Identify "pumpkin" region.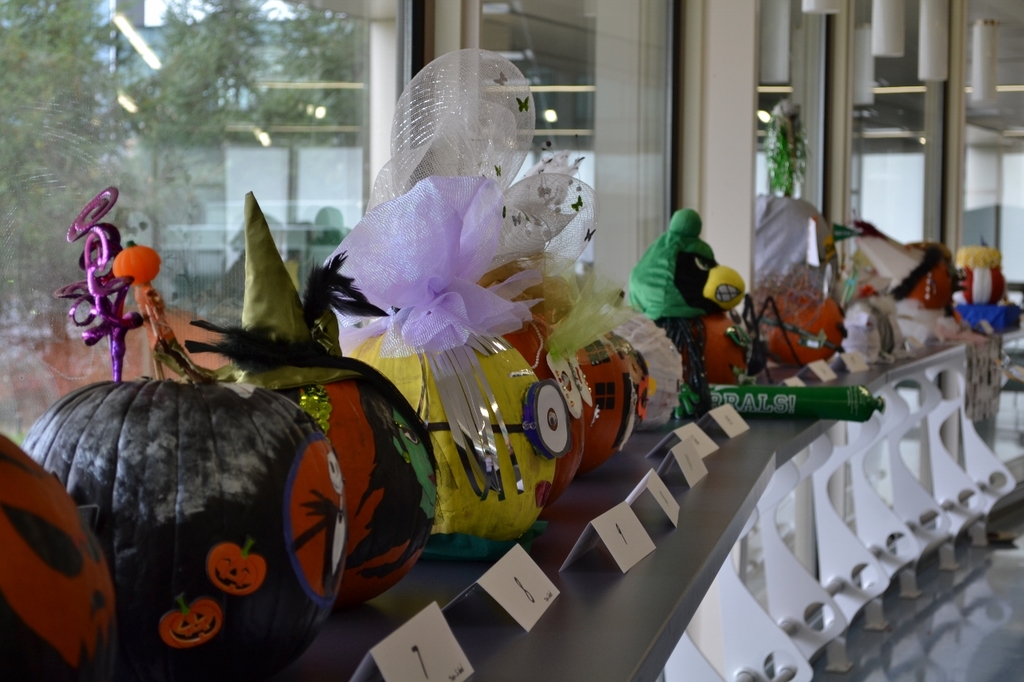
Region: bbox=(491, 301, 595, 512).
